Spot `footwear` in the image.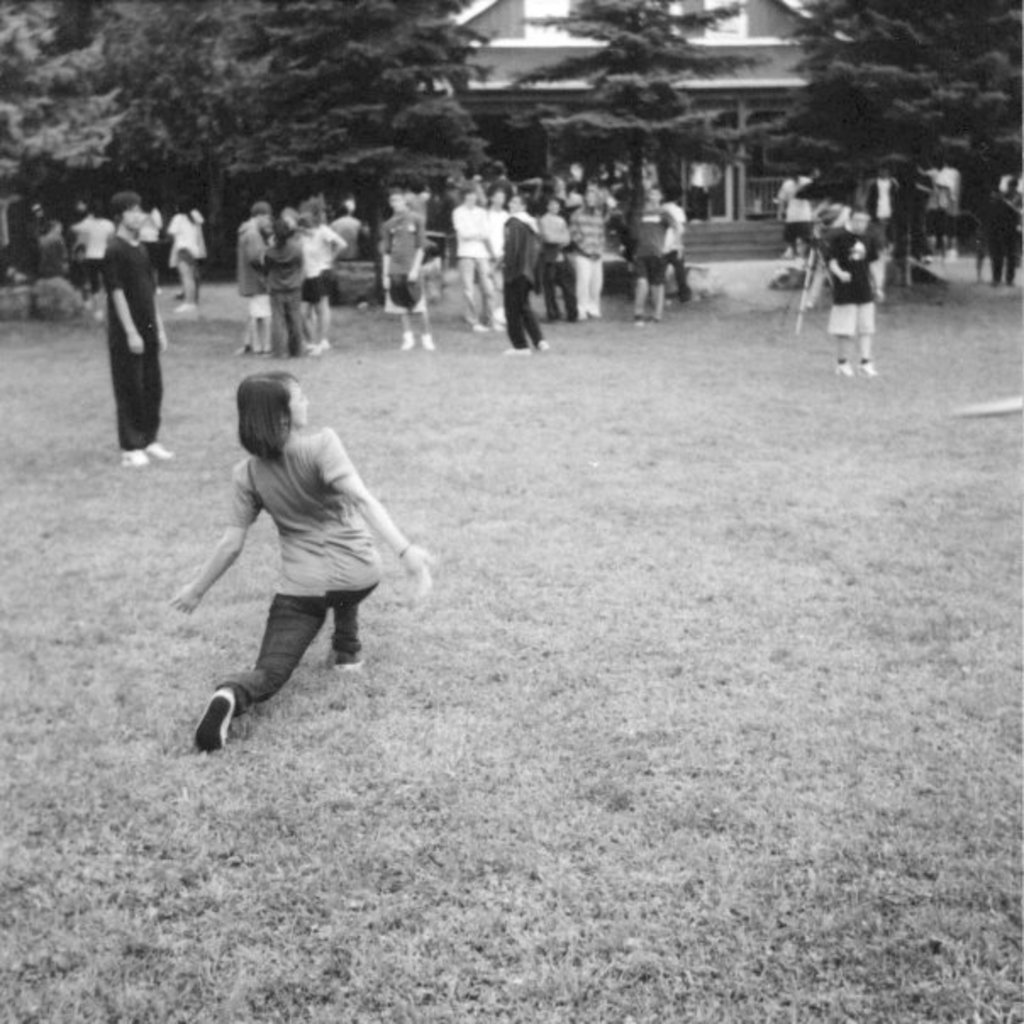
`footwear` found at <bbox>826, 359, 851, 373</bbox>.
